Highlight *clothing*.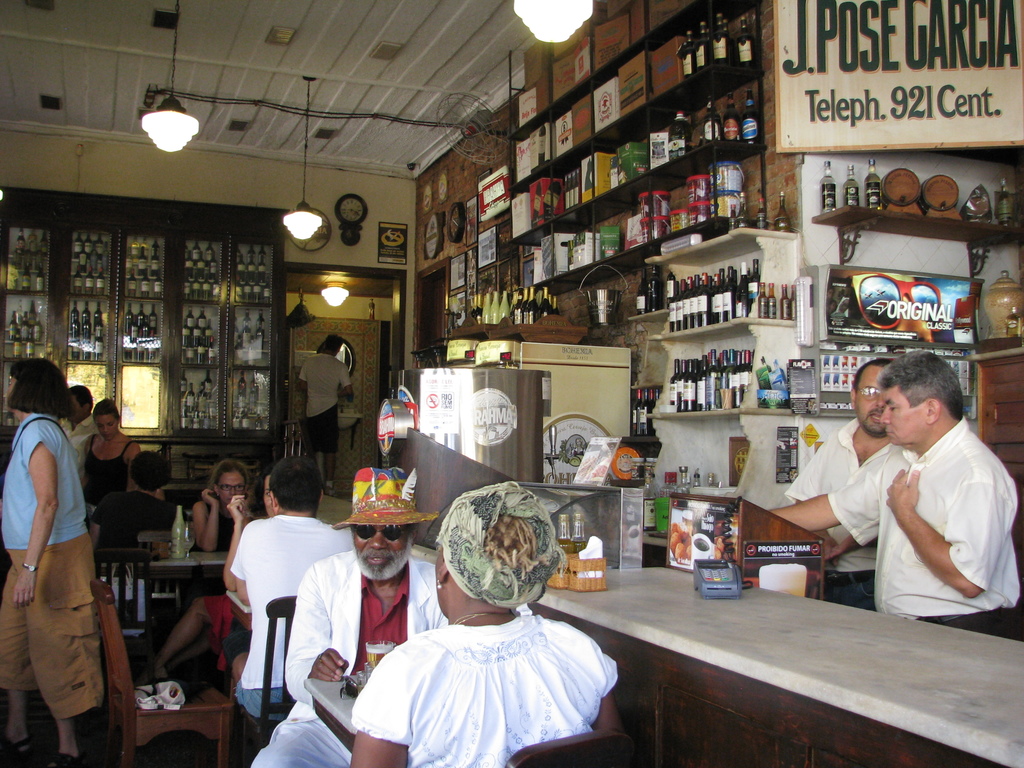
Highlighted region: left=54, top=408, right=93, bottom=460.
